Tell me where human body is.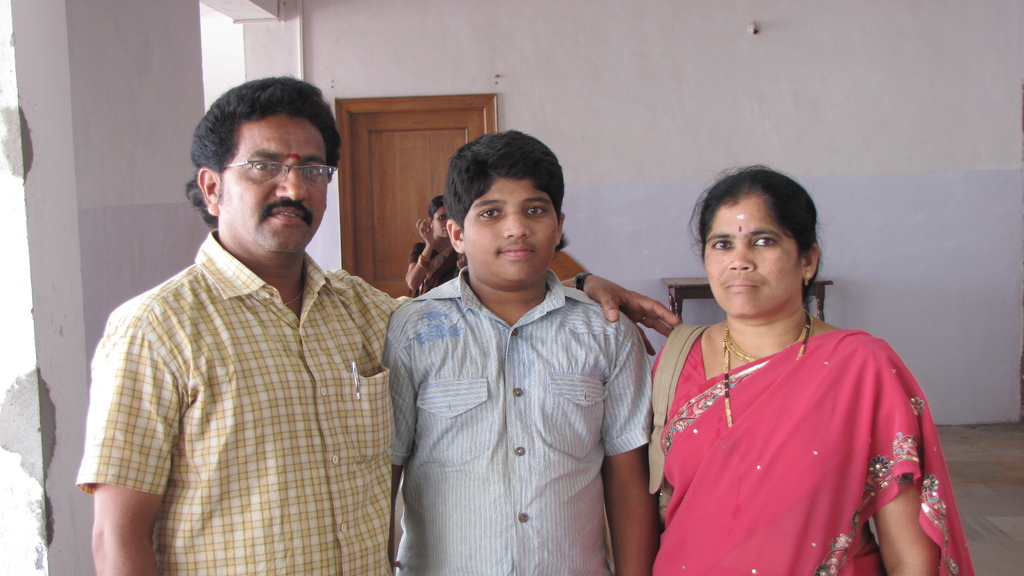
human body is at [x1=387, y1=269, x2=653, y2=575].
